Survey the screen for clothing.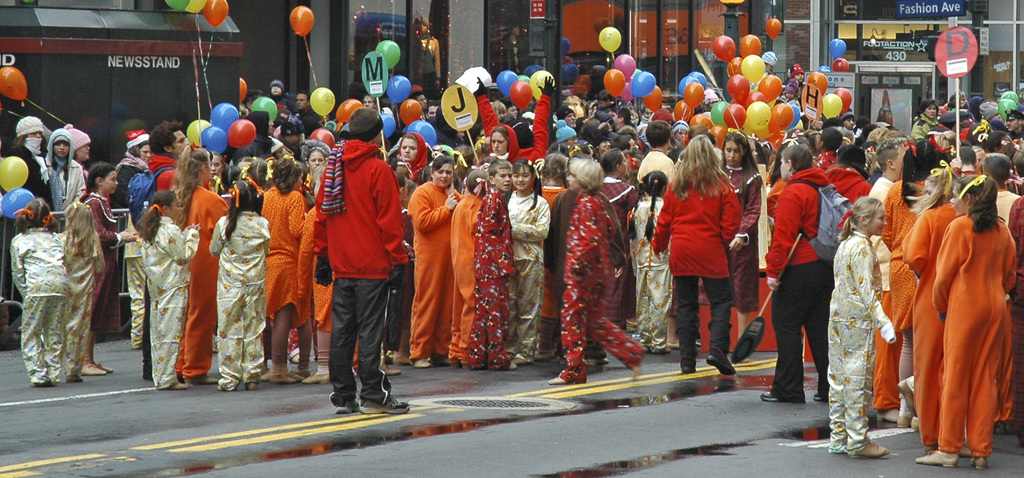
Survey found: x1=630 y1=192 x2=676 y2=349.
